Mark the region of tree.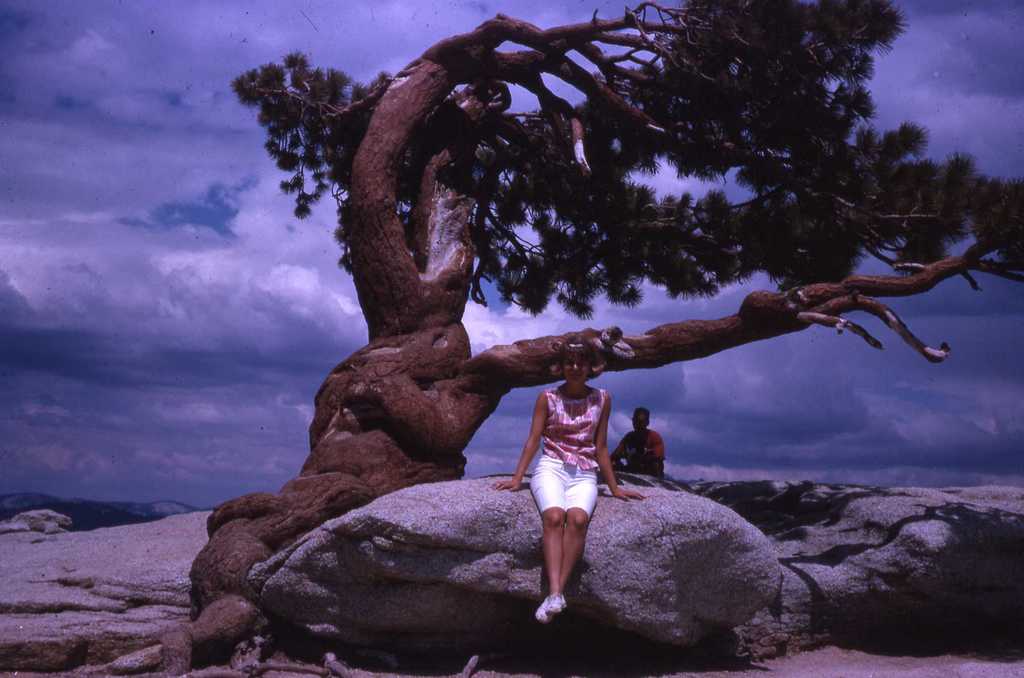
Region: 76 0 1023 674.
